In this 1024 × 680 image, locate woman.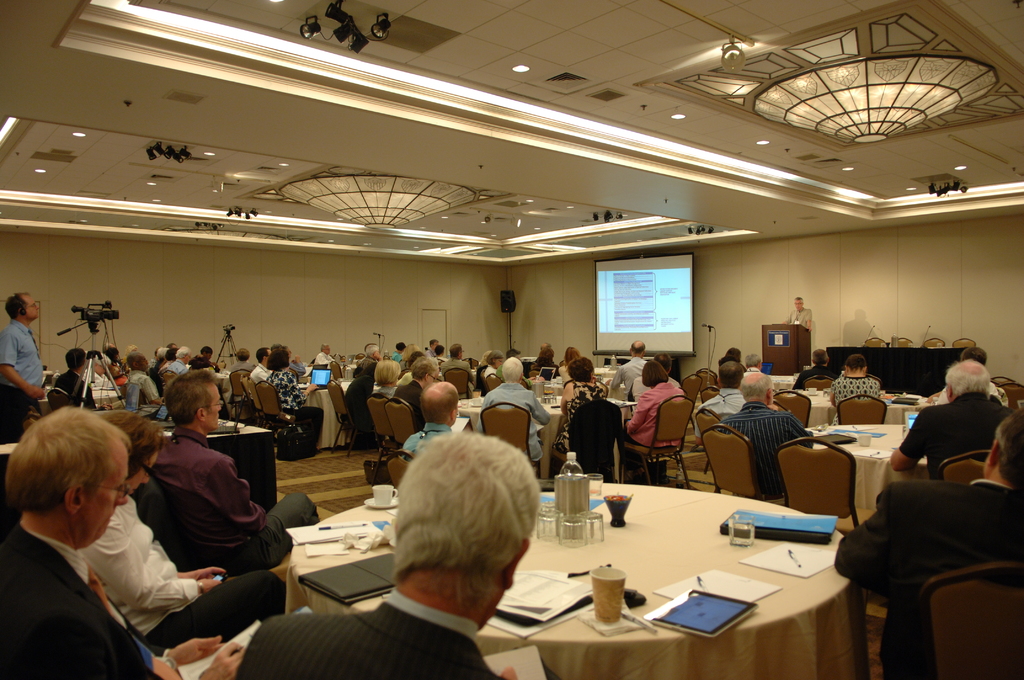
Bounding box: detection(558, 353, 611, 467).
